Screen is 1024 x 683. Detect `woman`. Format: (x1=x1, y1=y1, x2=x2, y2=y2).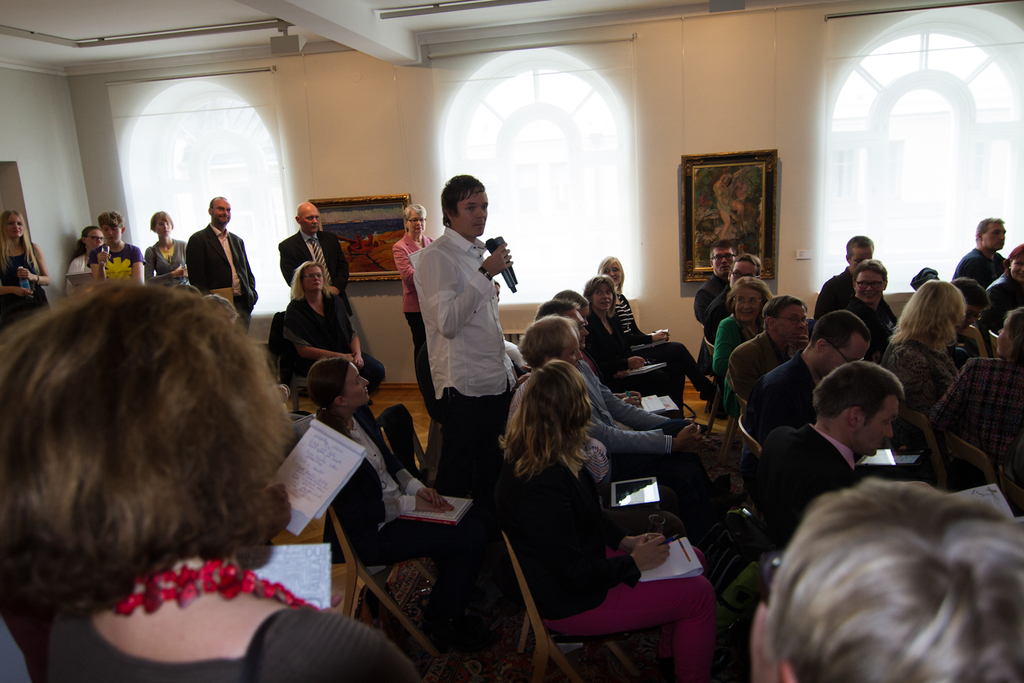
(x1=304, y1=352, x2=487, y2=650).
